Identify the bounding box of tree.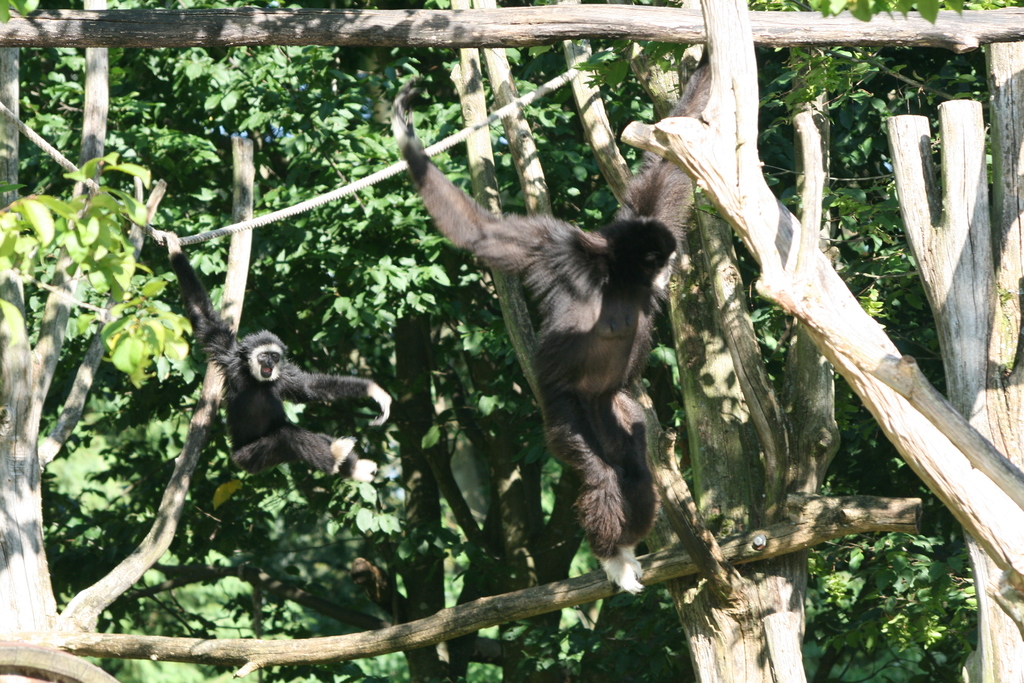
382:0:893:682.
